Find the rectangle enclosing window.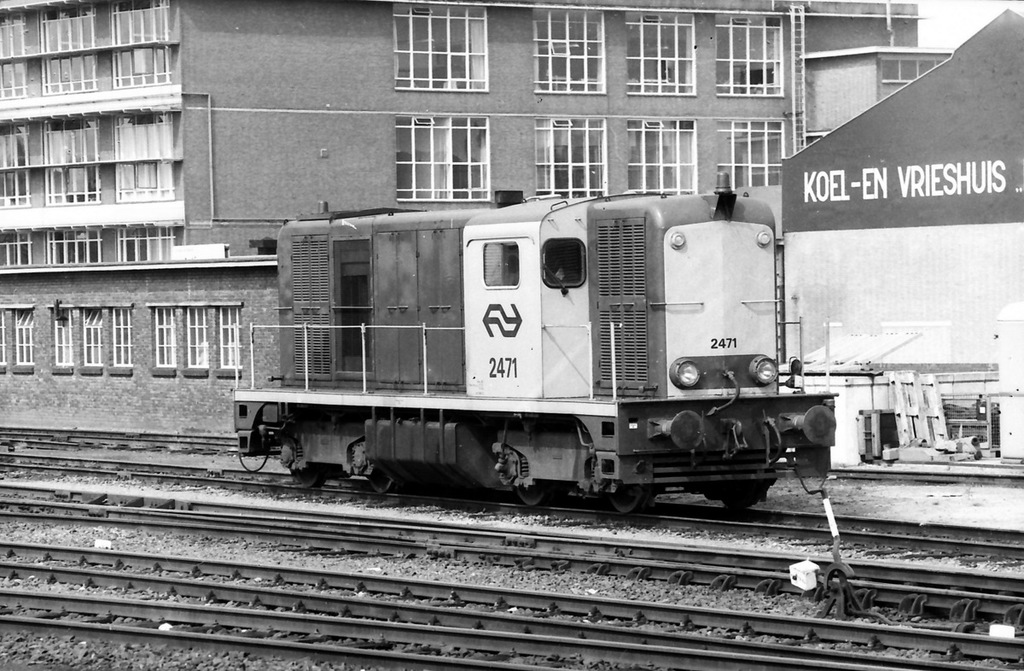
bbox(396, 109, 503, 198).
